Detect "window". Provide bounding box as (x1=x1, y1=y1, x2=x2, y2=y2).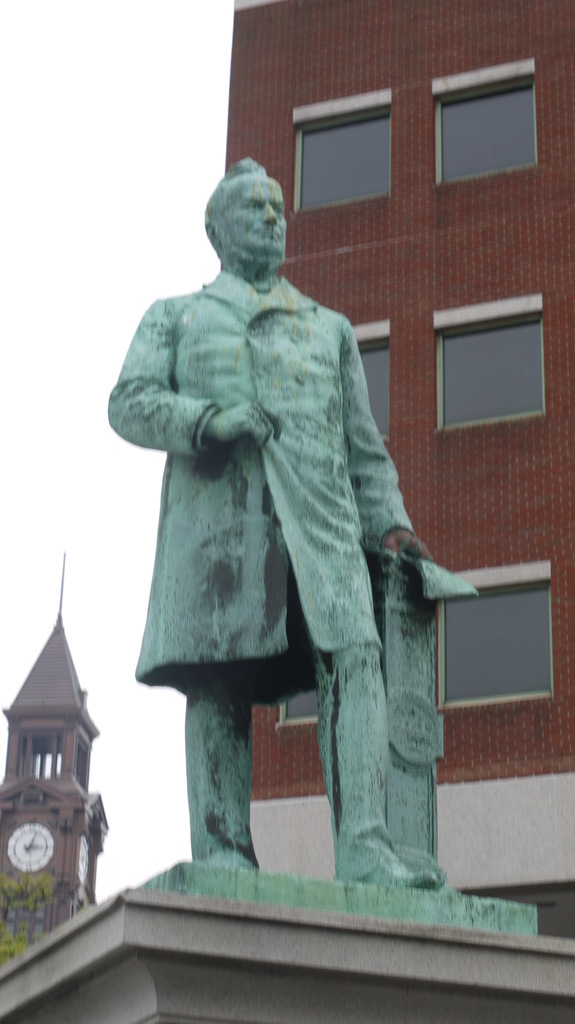
(x1=279, y1=689, x2=322, y2=724).
